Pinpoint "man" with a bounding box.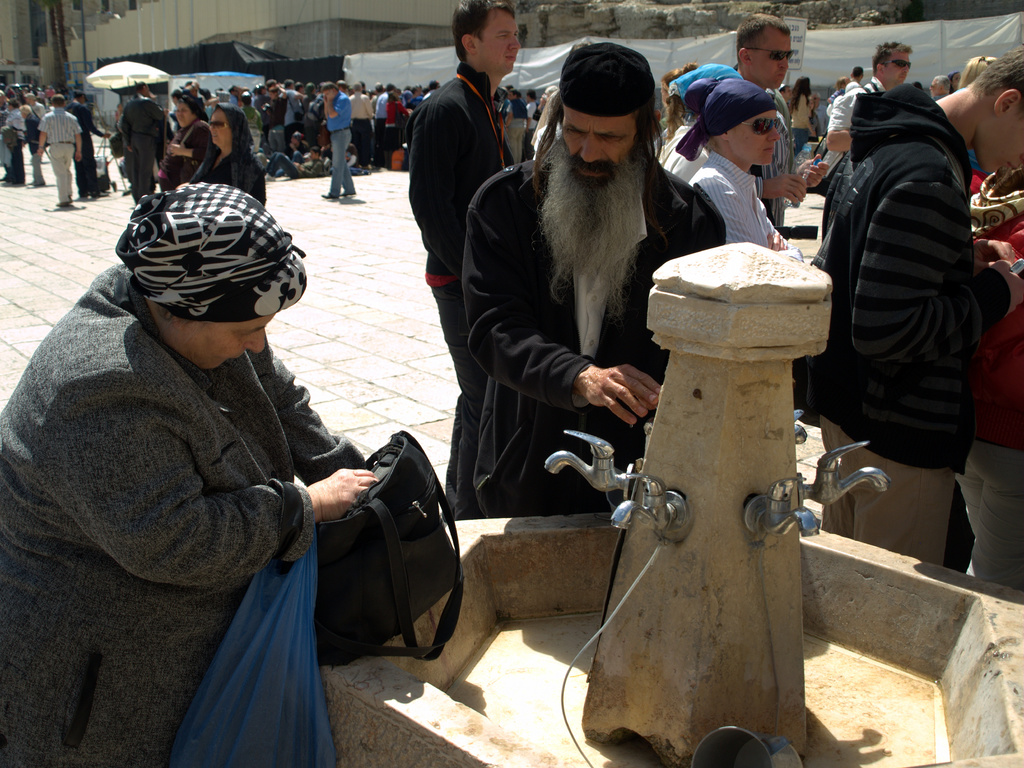
<region>815, 45, 1023, 556</region>.
